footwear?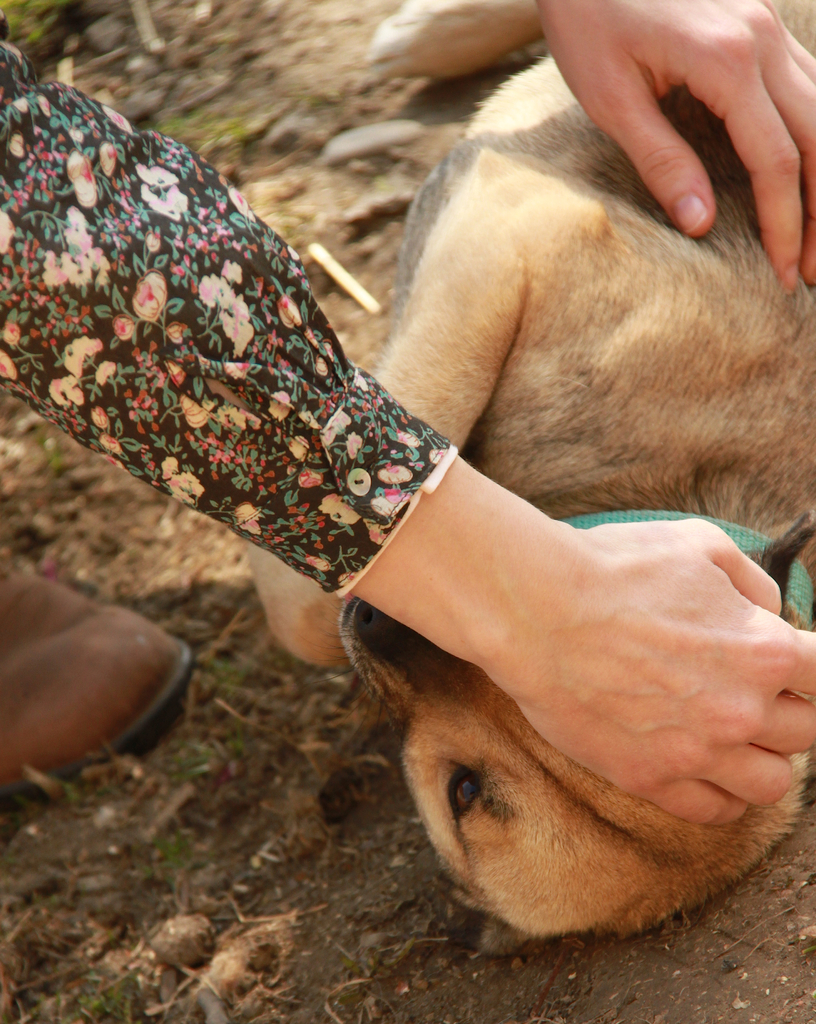
<bbox>0, 564, 208, 798</bbox>
